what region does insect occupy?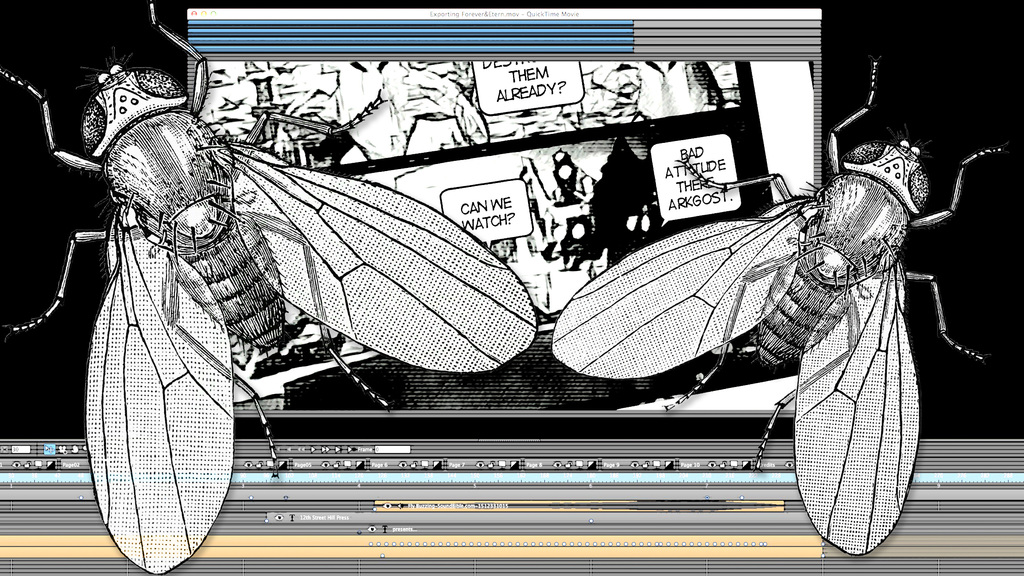
rect(550, 55, 1004, 556).
